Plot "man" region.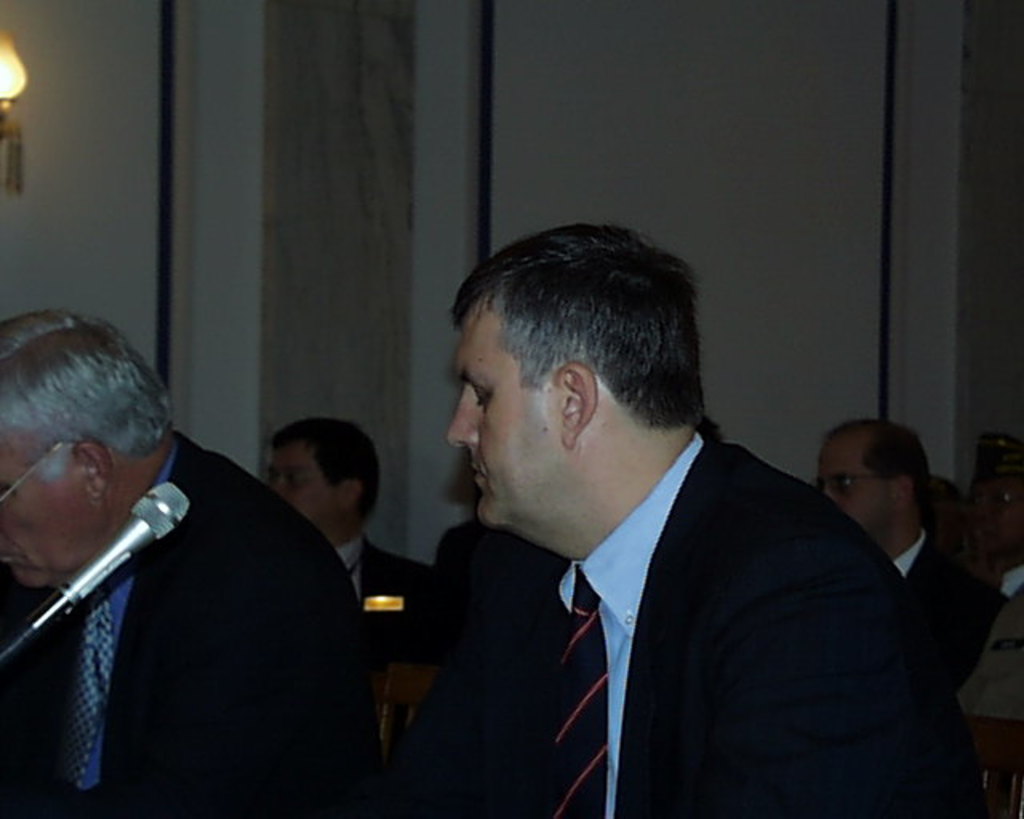
Plotted at 813,419,994,689.
